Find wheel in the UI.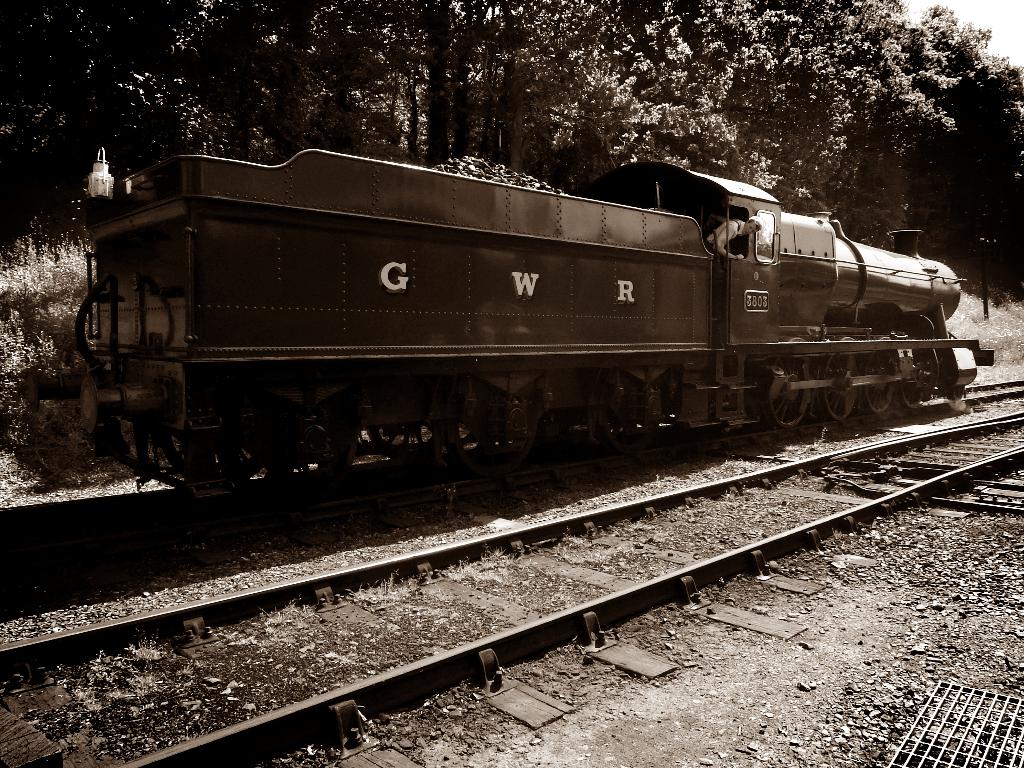
UI element at <box>895,385,924,408</box>.
